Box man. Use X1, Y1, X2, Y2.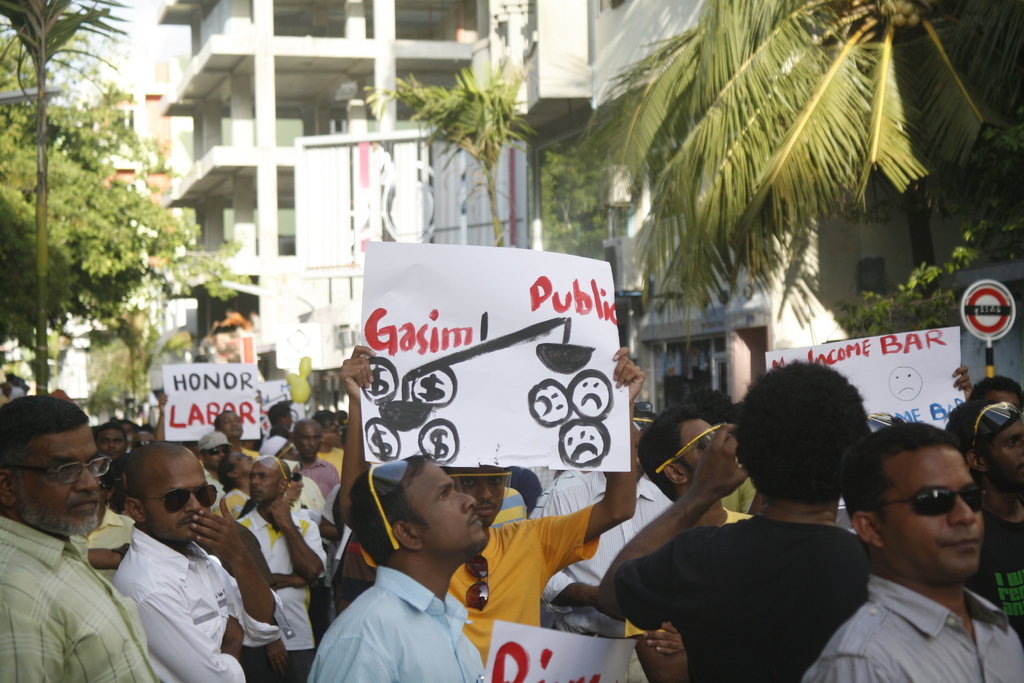
100, 434, 275, 679.
